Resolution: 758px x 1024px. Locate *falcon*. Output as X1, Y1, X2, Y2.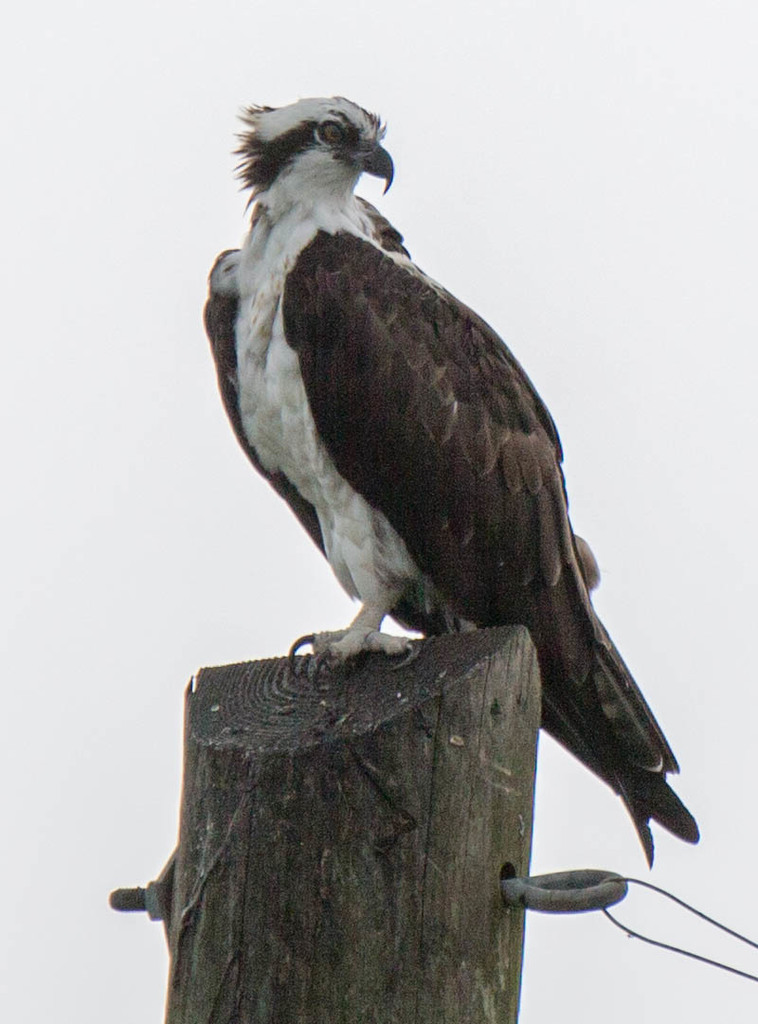
206, 93, 701, 866.
